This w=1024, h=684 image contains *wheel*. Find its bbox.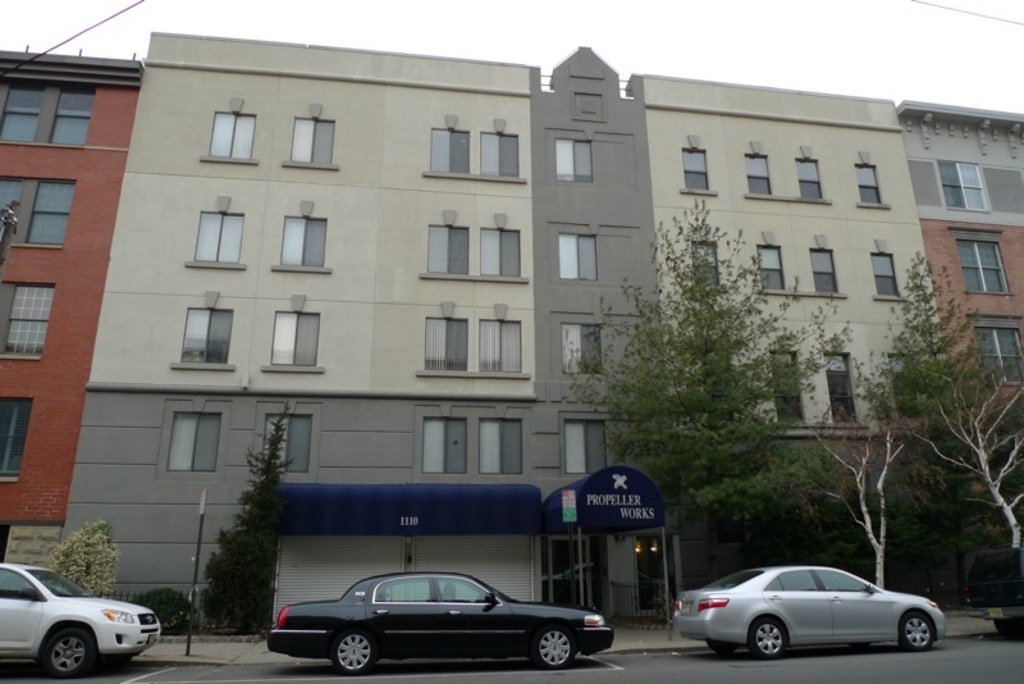
(534,625,575,667).
